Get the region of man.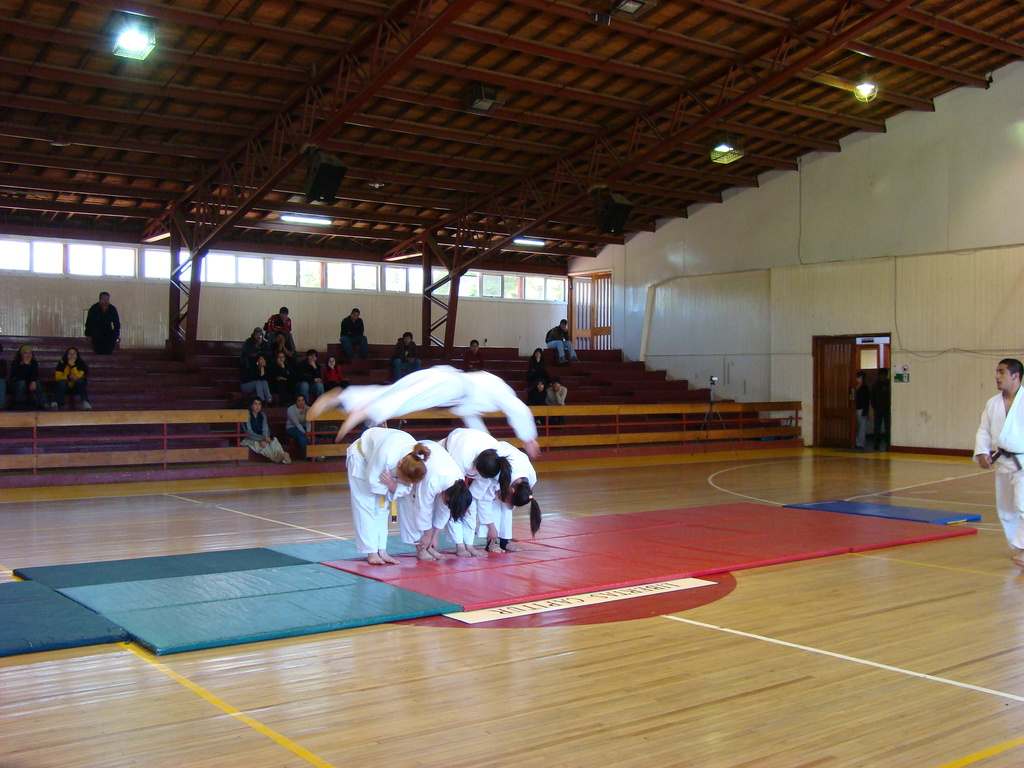
<bbox>463, 340, 484, 368</bbox>.
